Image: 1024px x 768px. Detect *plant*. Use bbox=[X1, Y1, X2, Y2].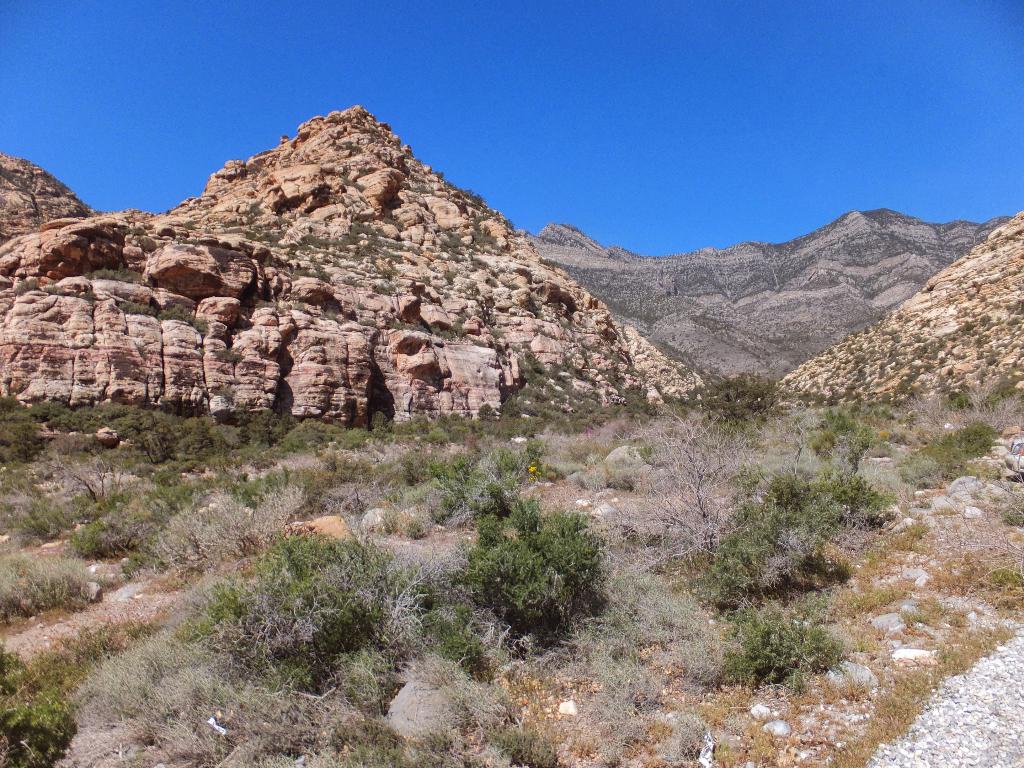
bbox=[308, 234, 332, 248].
